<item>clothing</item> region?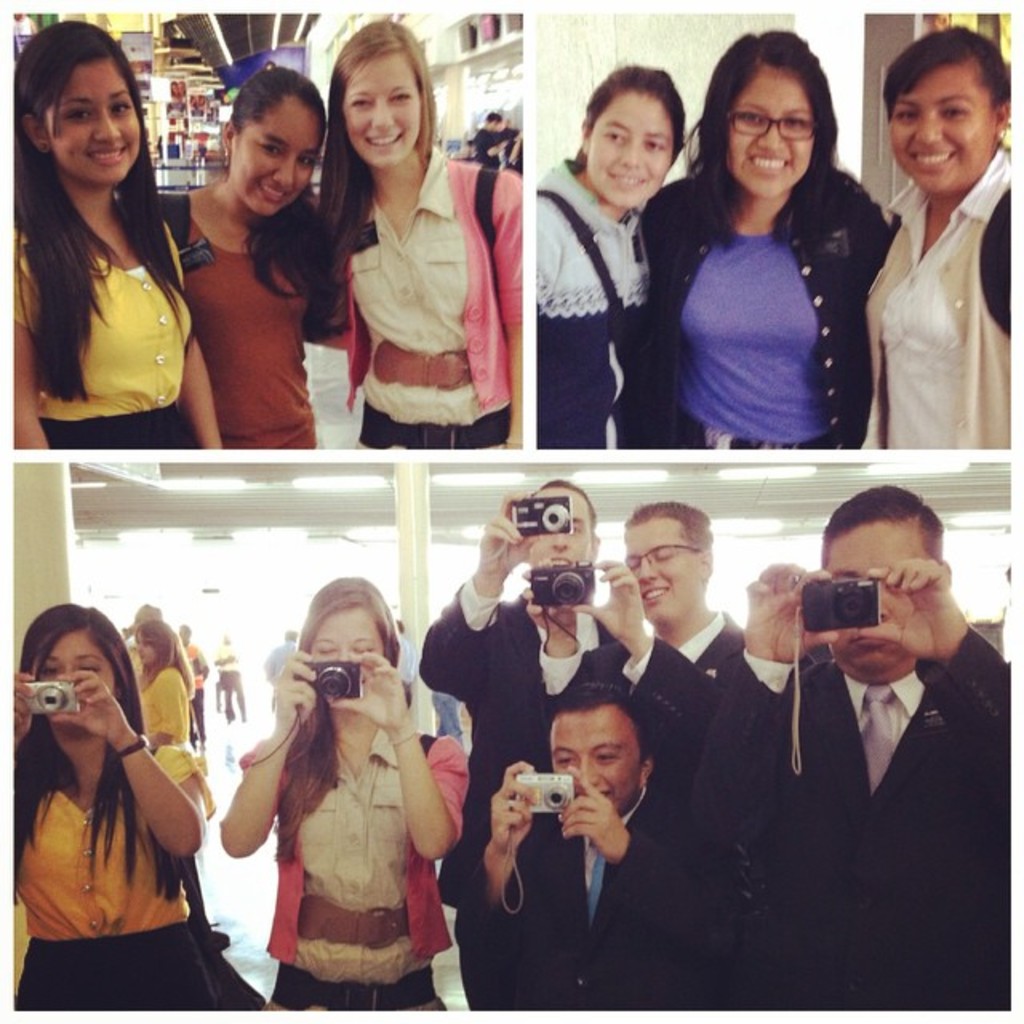
182, 219, 320, 448
